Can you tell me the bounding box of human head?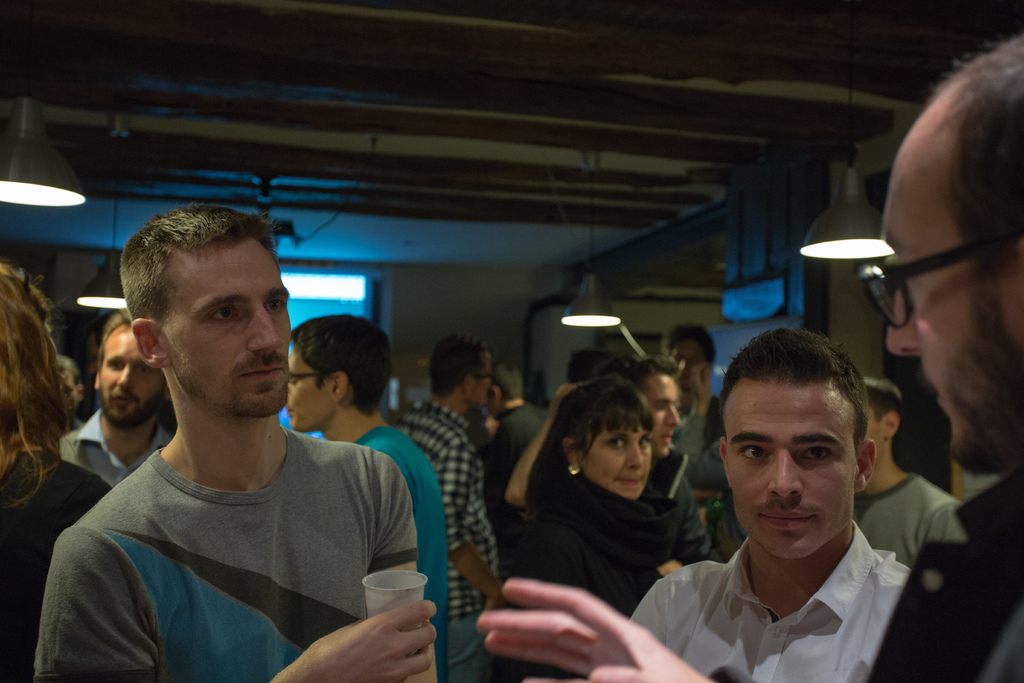
locate(497, 361, 525, 406).
